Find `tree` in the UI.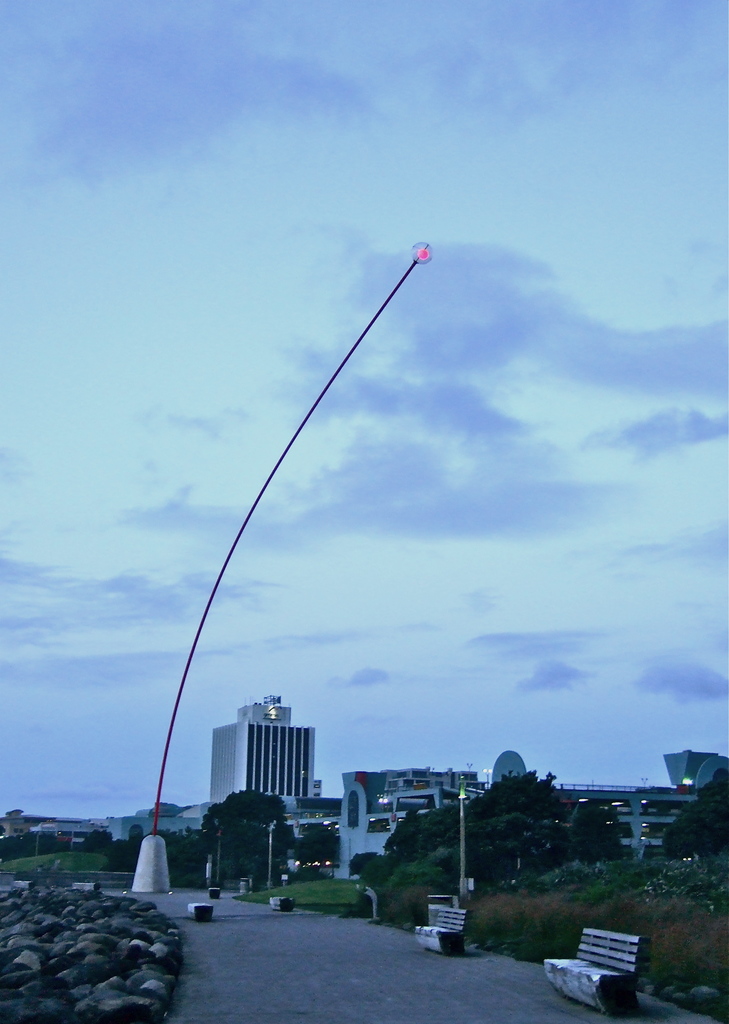
UI element at bbox=(348, 845, 382, 879).
